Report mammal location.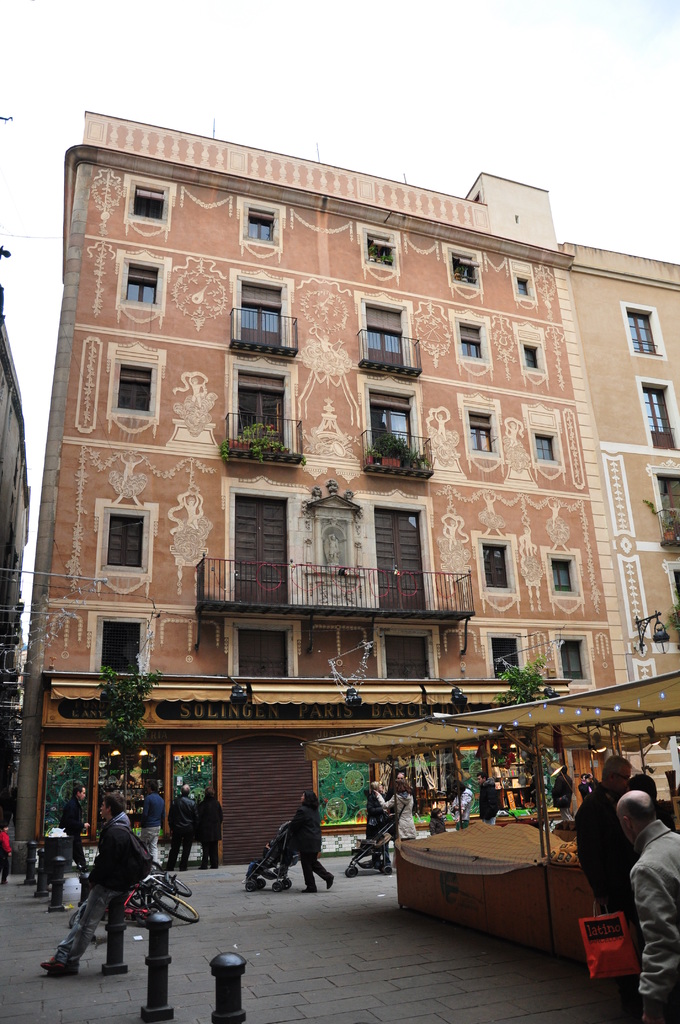
Report: locate(193, 780, 228, 865).
